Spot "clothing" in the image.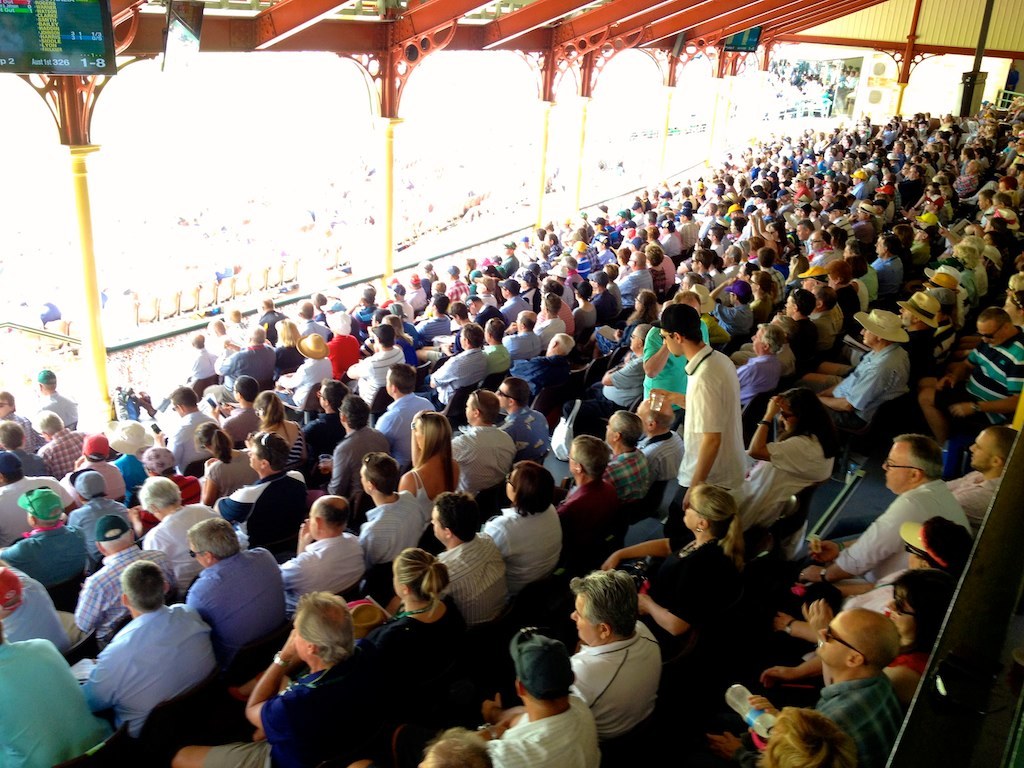
"clothing" found at box=[285, 531, 359, 594].
